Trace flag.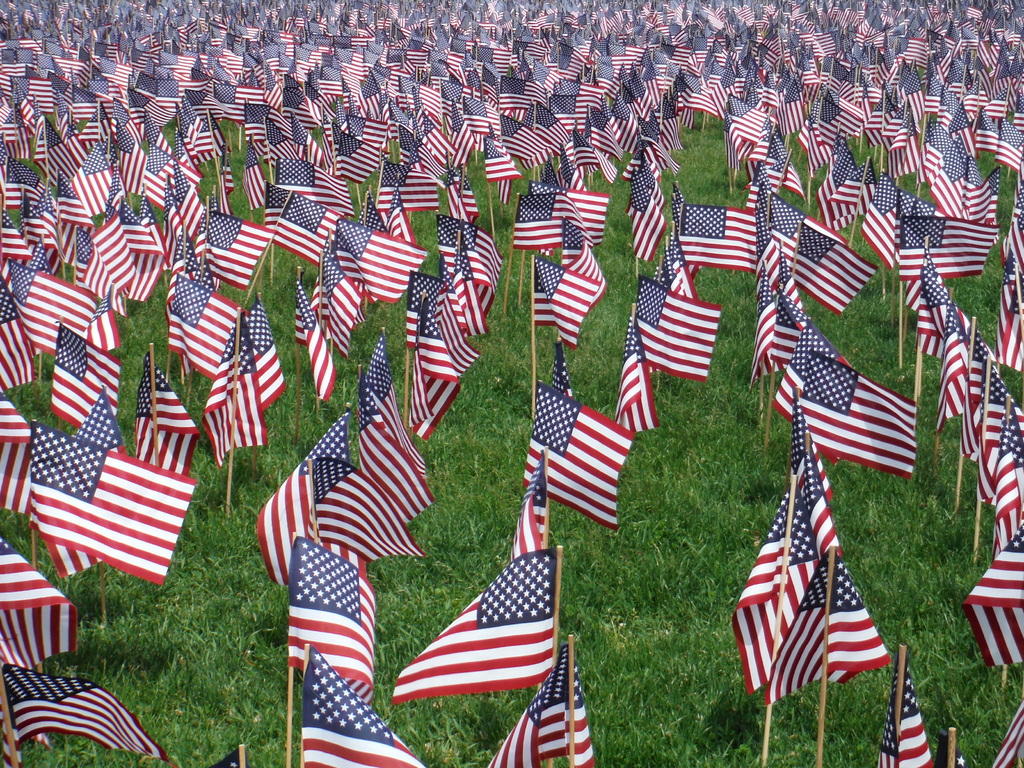
Traced to [x1=258, y1=408, x2=420, y2=581].
